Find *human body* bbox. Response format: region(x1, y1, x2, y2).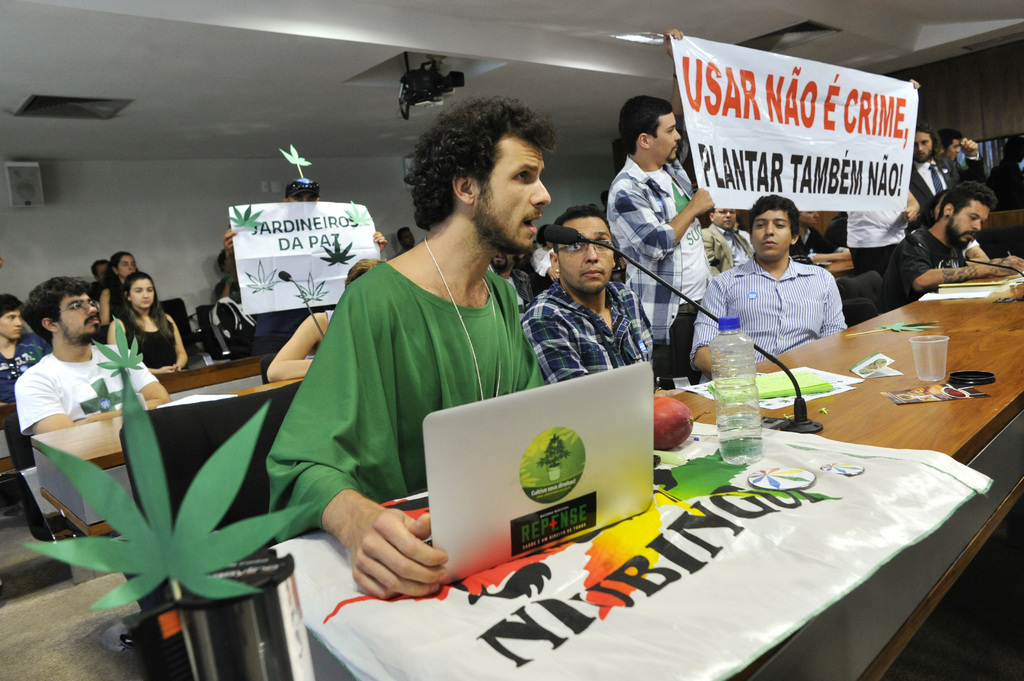
region(237, 122, 652, 655).
